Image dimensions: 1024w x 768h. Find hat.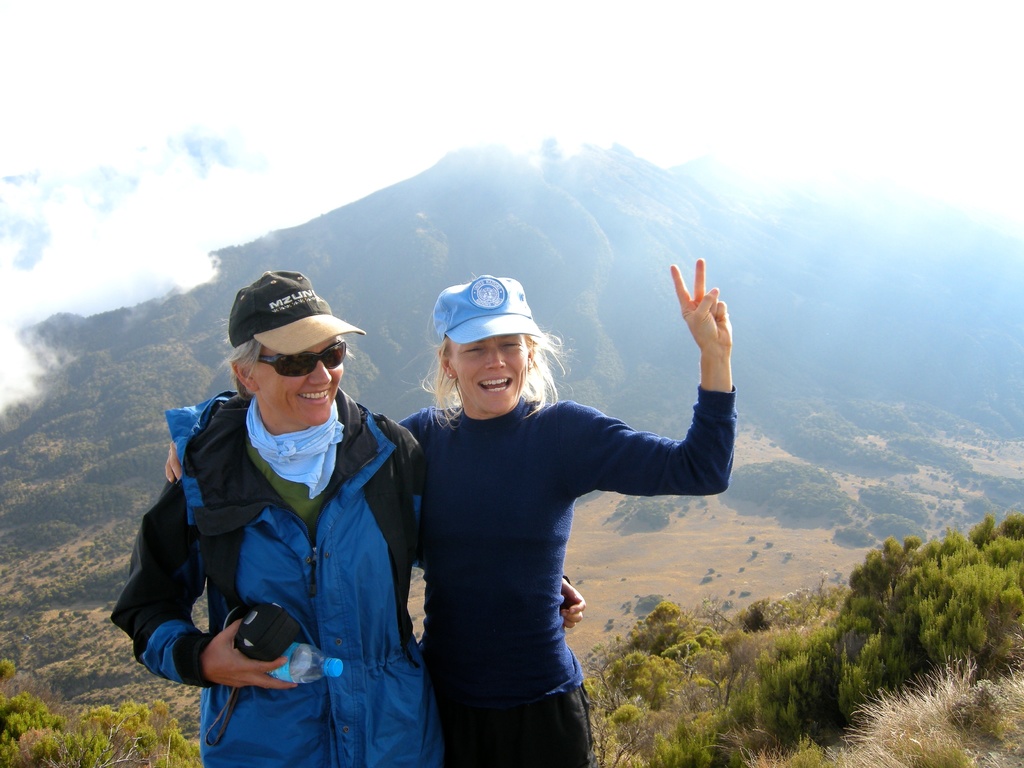
434,273,543,346.
